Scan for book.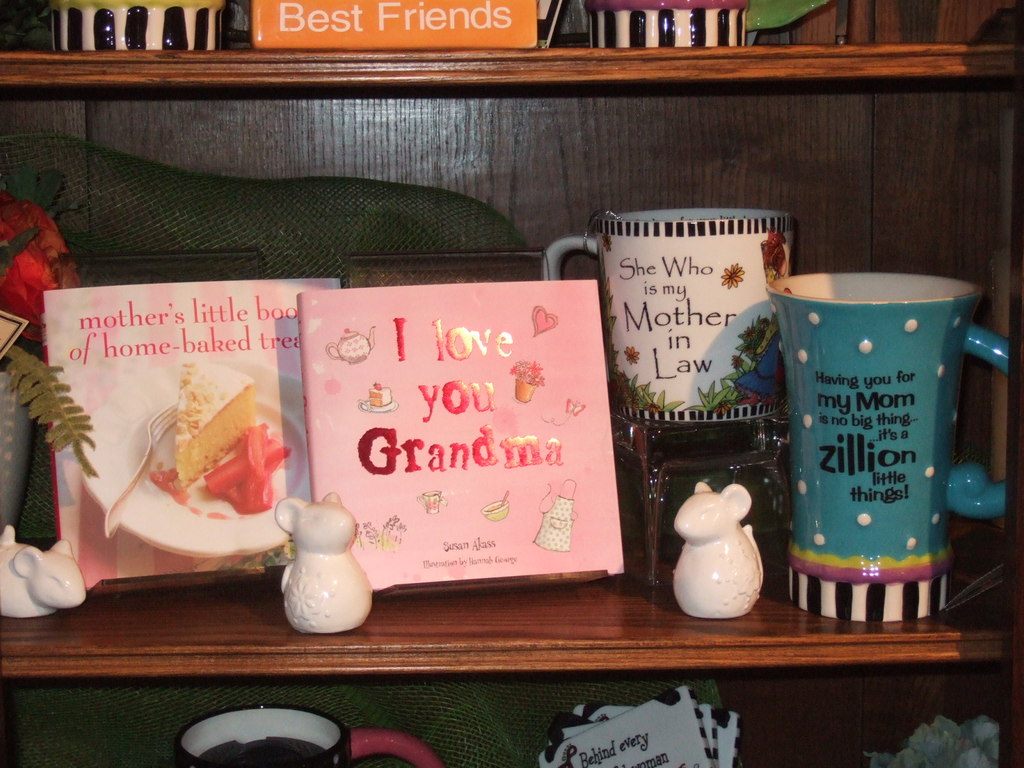
Scan result: 46 271 346 595.
